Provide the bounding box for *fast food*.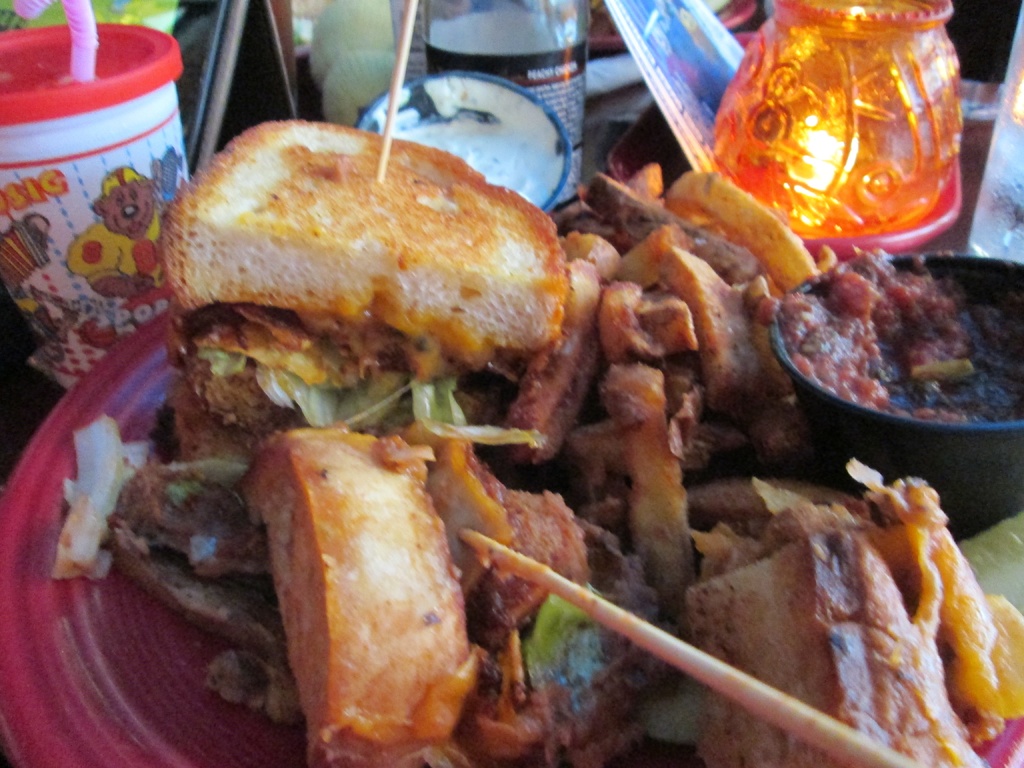
<box>563,360,692,646</box>.
